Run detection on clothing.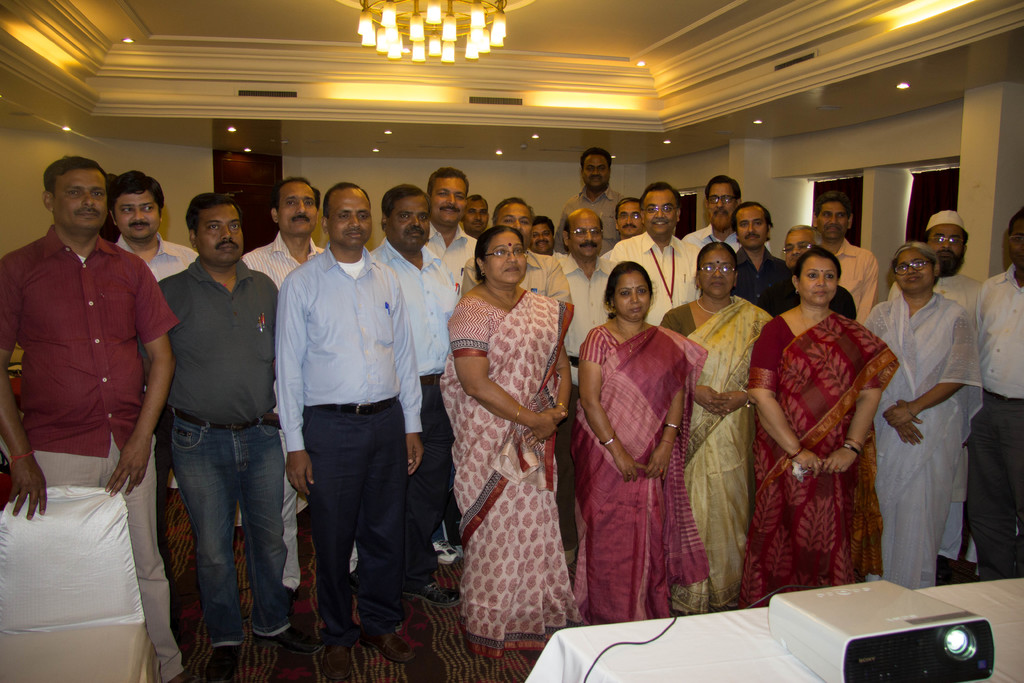
Result: (138,259,280,646).
